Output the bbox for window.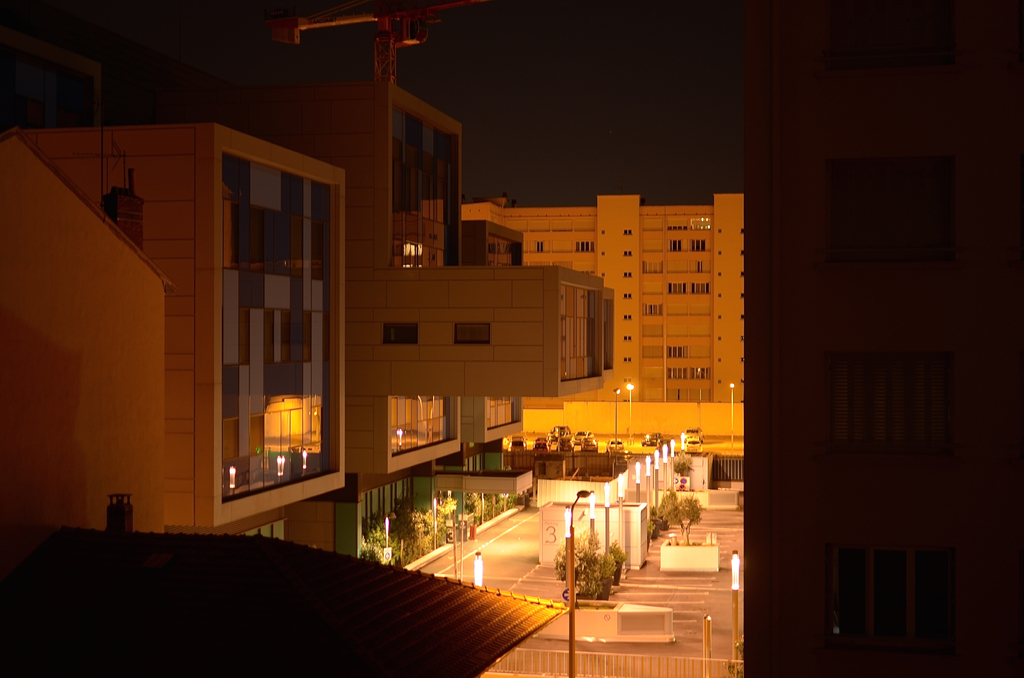
BBox(621, 291, 632, 300).
